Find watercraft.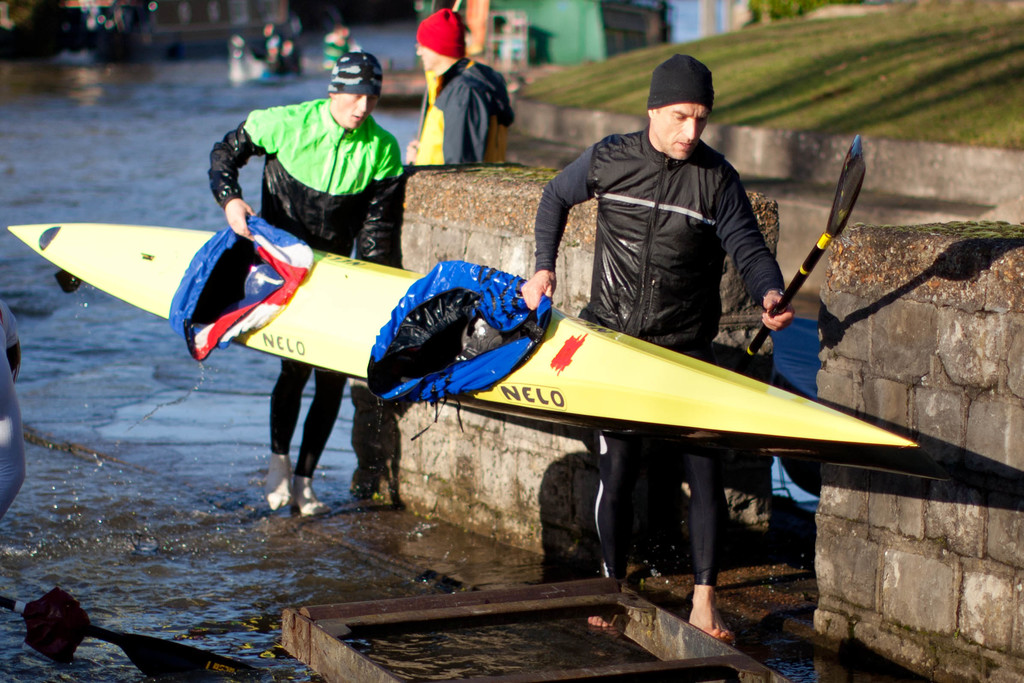
x1=10 y1=224 x2=918 y2=447.
